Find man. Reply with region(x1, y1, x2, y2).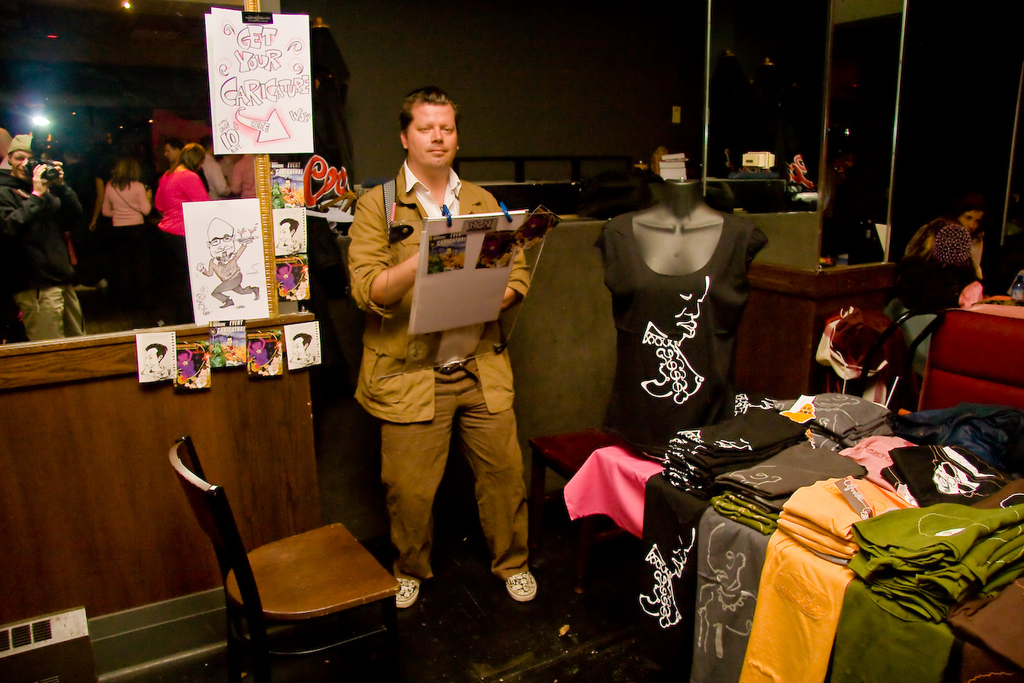
region(142, 342, 169, 377).
